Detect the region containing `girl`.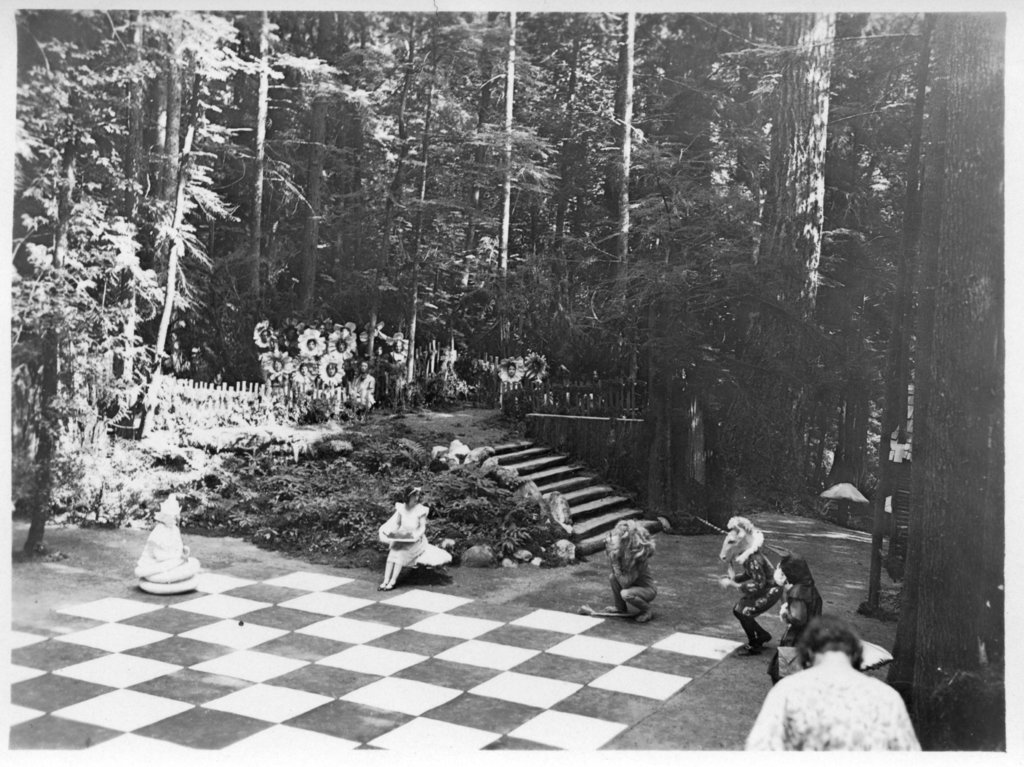
380/484/426/591.
